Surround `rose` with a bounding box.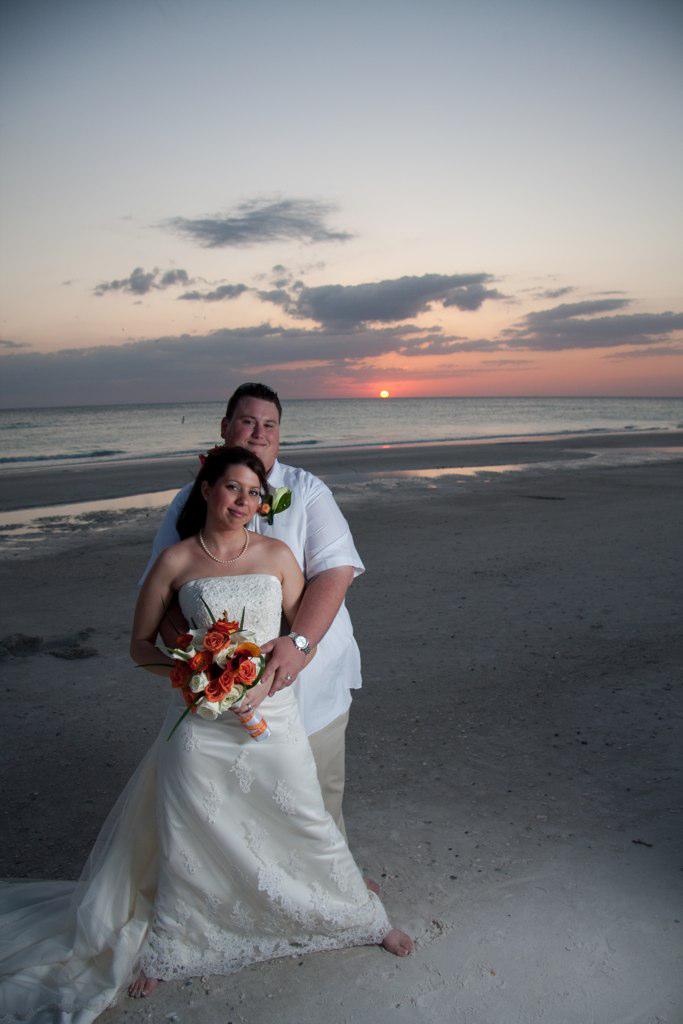
(left=257, top=502, right=270, bottom=516).
